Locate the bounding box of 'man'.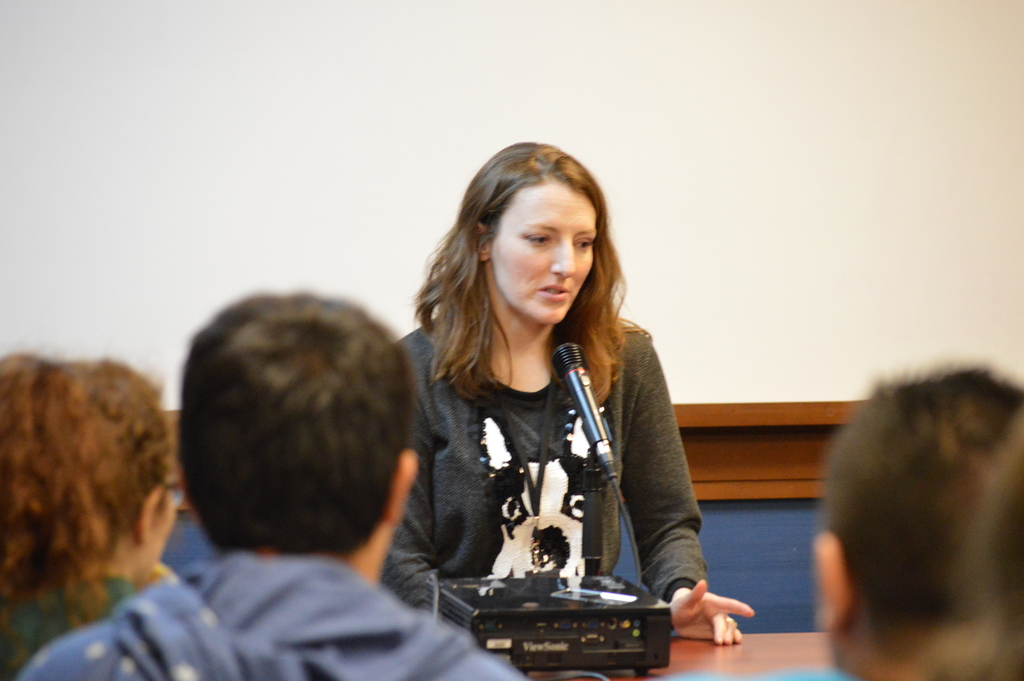
Bounding box: [x1=12, y1=292, x2=524, y2=680].
